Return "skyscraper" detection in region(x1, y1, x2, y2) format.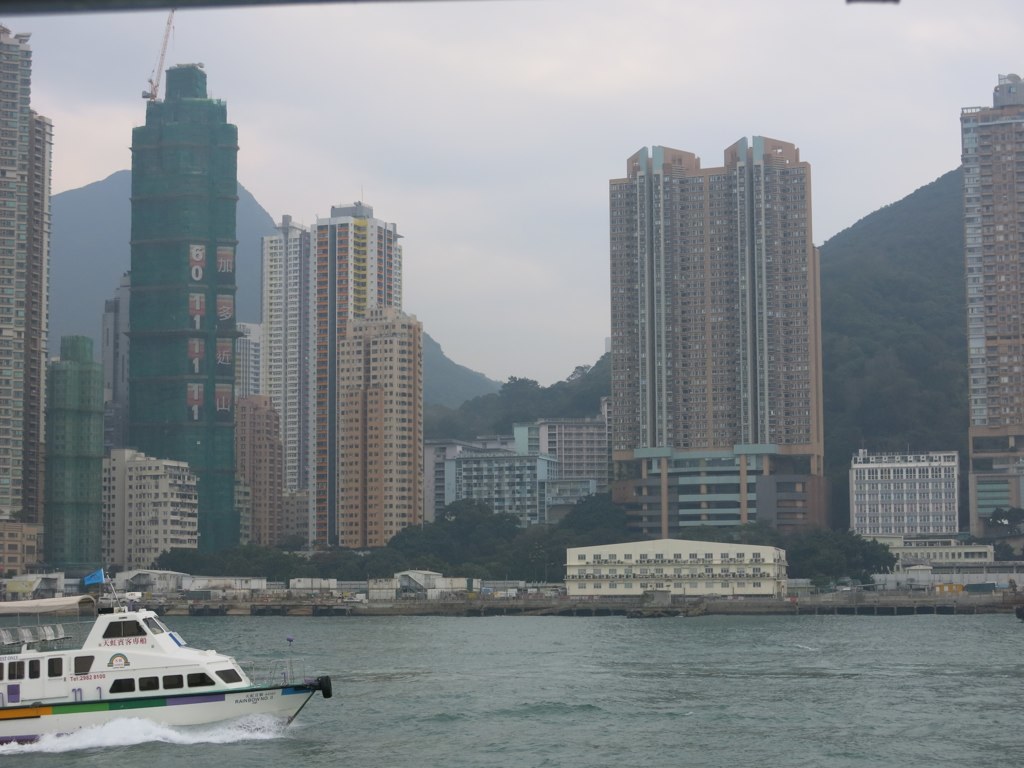
region(0, 21, 59, 588).
